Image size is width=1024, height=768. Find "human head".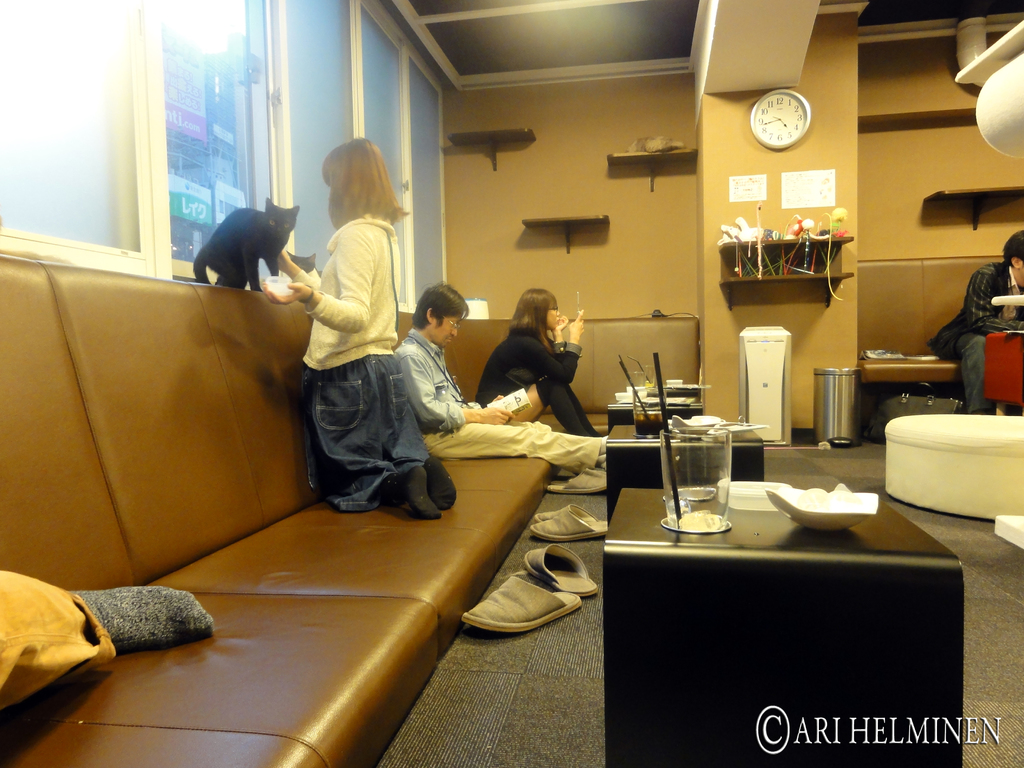
x1=414, y1=285, x2=460, y2=347.
